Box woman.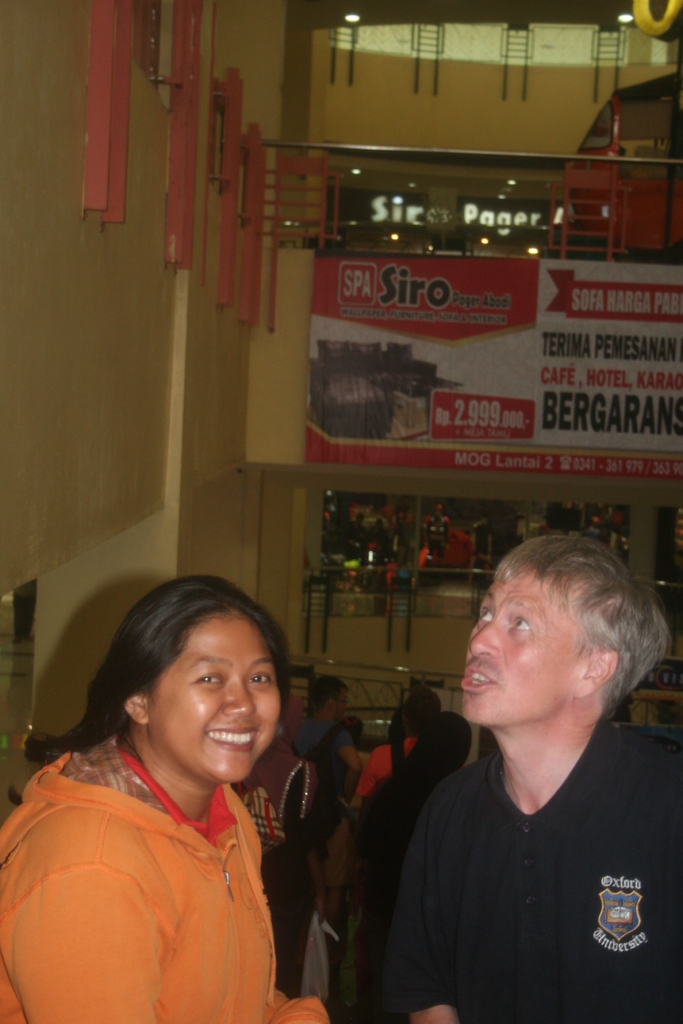
select_region(0, 563, 344, 1023).
